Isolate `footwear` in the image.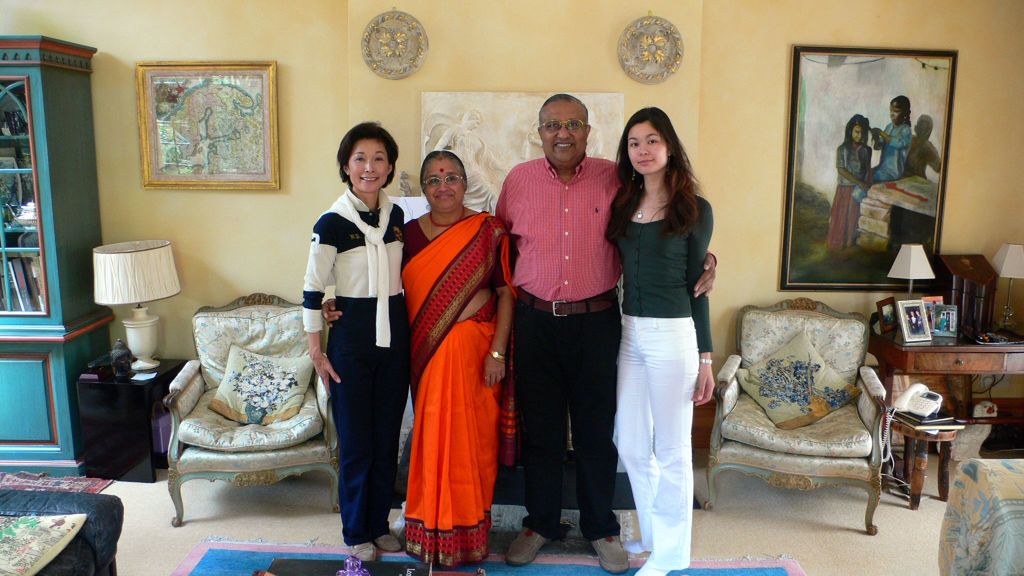
Isolated region: detection(507, 524, 547, 568).
